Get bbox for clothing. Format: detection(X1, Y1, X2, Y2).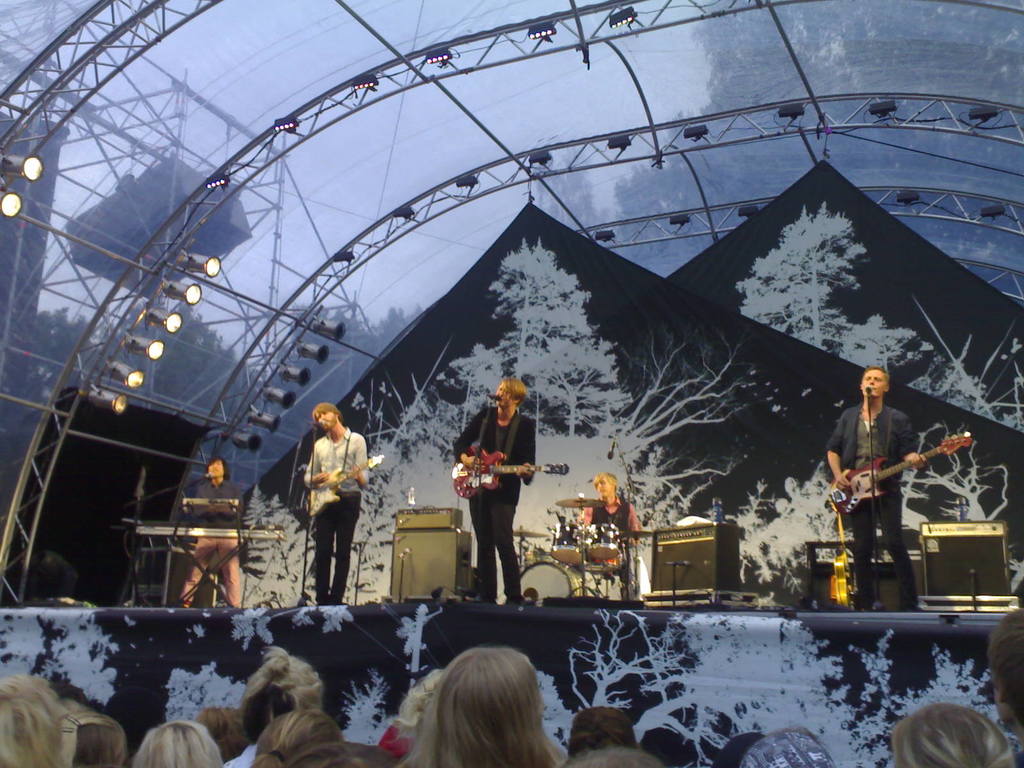
detection(453, 405, 536, 593).
